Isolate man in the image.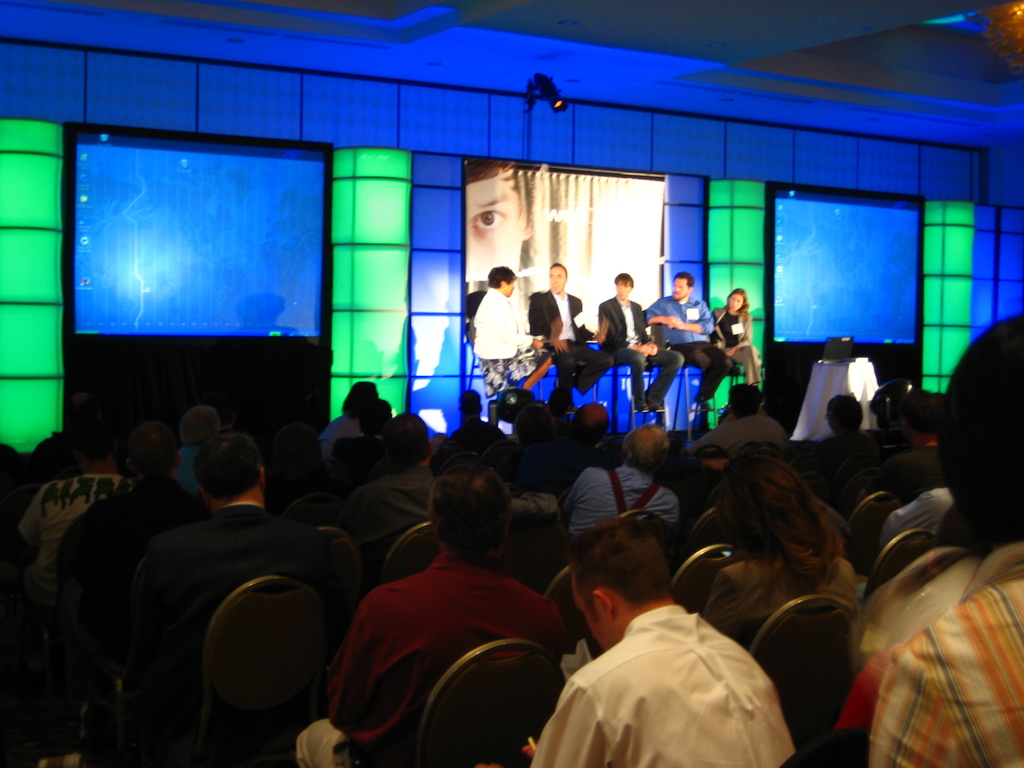
Isolated region: <bbox>472, 264, 570, 396</bbox>.
